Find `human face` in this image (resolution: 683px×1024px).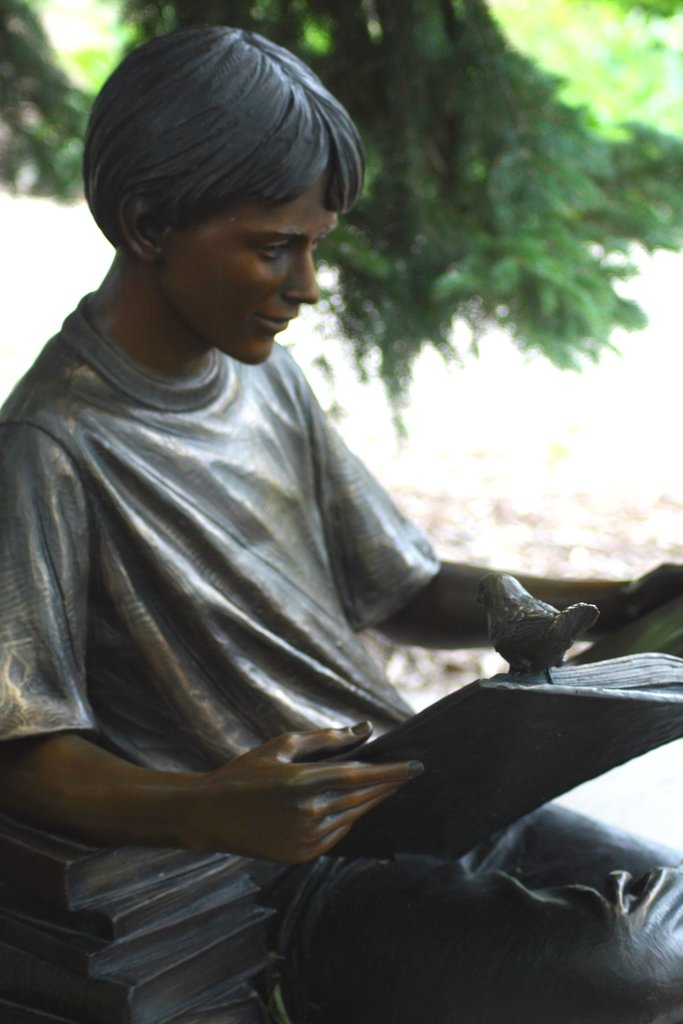
<bbox>158, 172, 338, 364</bbox>.
